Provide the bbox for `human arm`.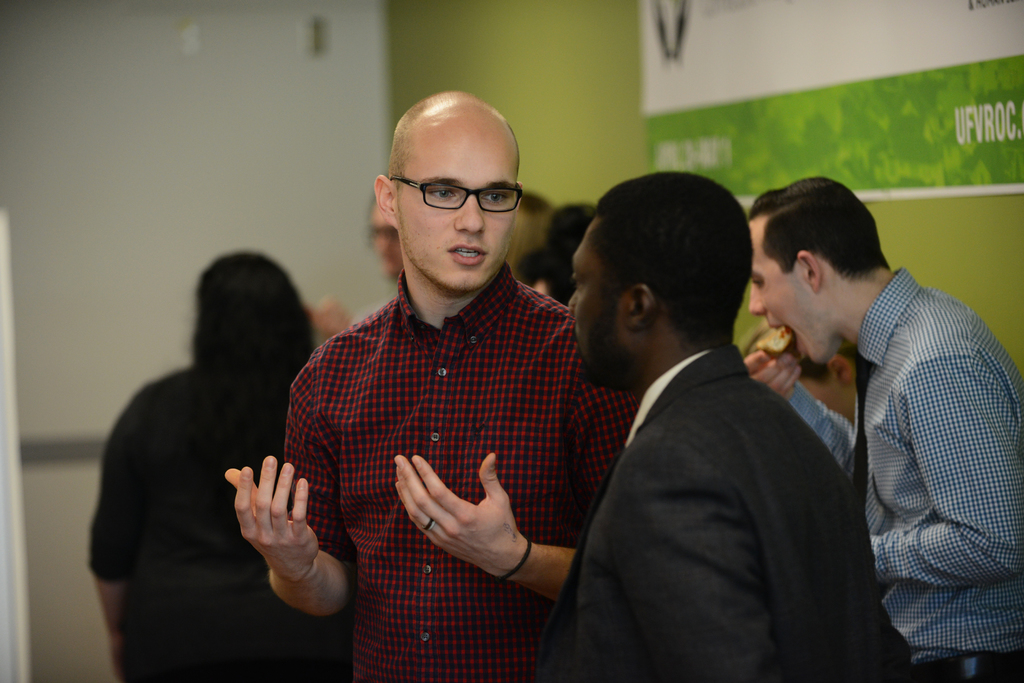
locate(610, 440, 775, 679).
